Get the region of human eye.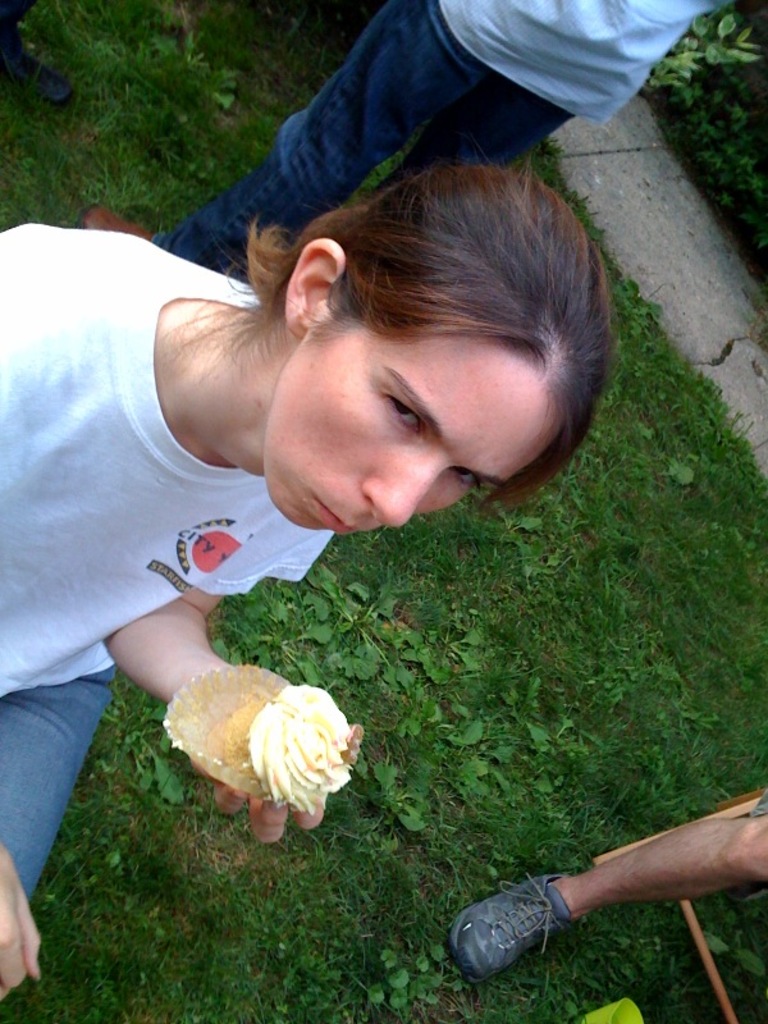
{"left": 453, "top": 466, "right": 484, "bottom": 489}.
